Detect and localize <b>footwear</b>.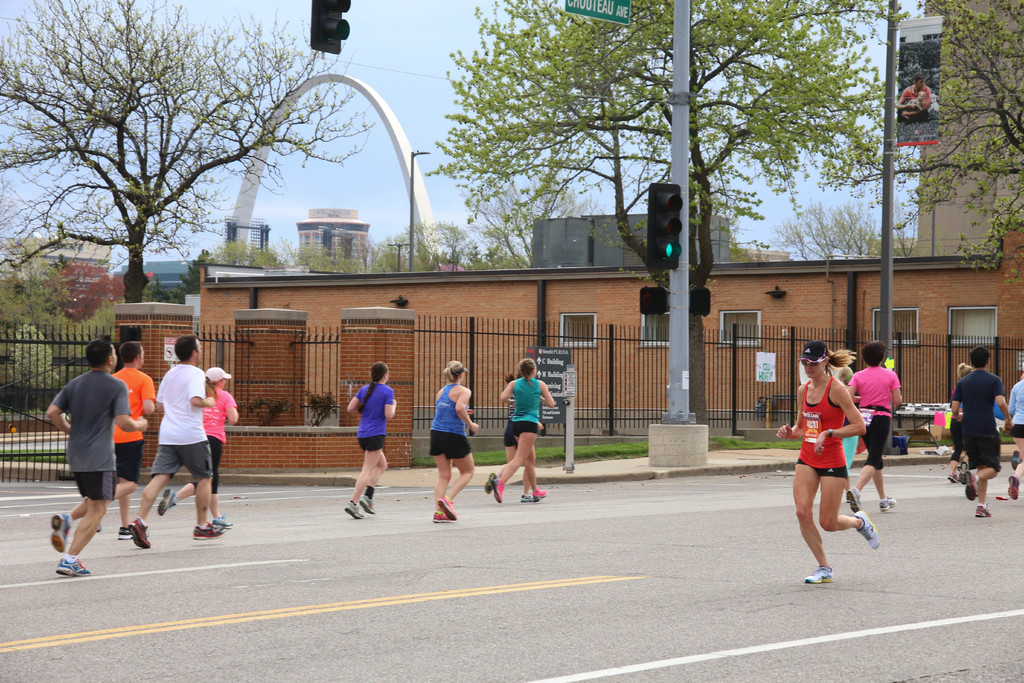
Localized at box(485, 476, 500, 495).
